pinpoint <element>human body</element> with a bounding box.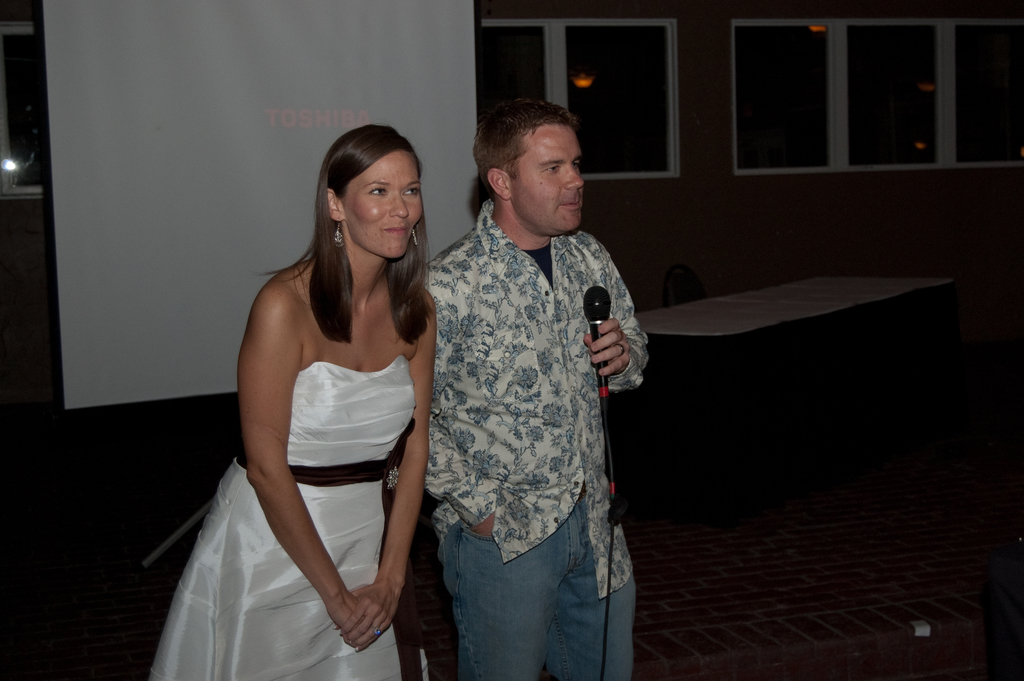
x1=200, y1=129, x2=449, y2=678.
